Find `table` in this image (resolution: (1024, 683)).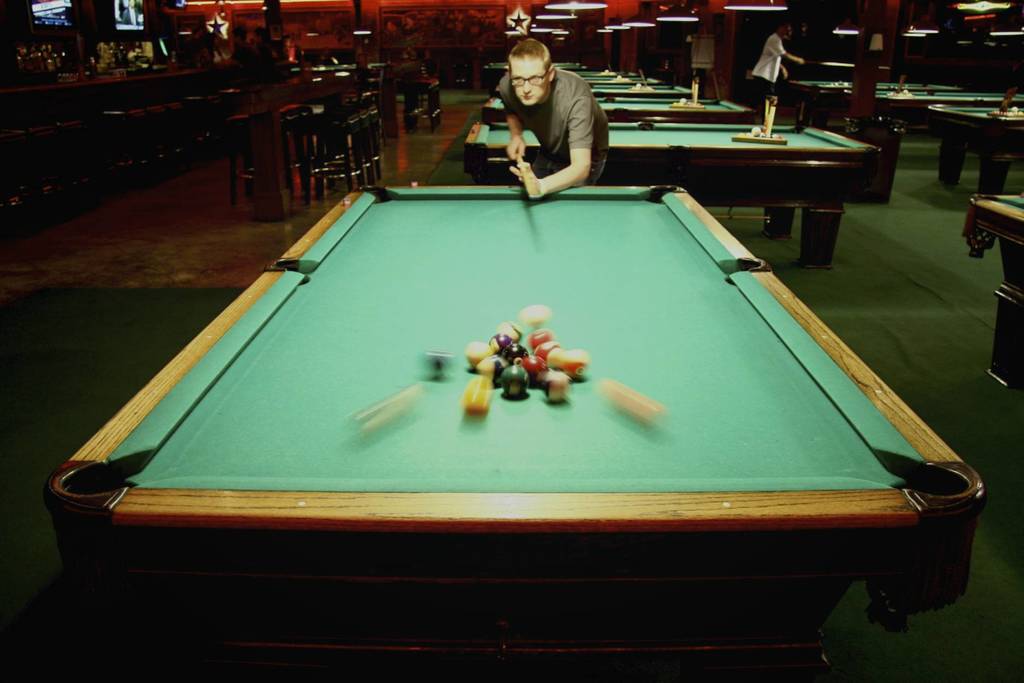
[left=468, top=124, right=876, bottom=268].
